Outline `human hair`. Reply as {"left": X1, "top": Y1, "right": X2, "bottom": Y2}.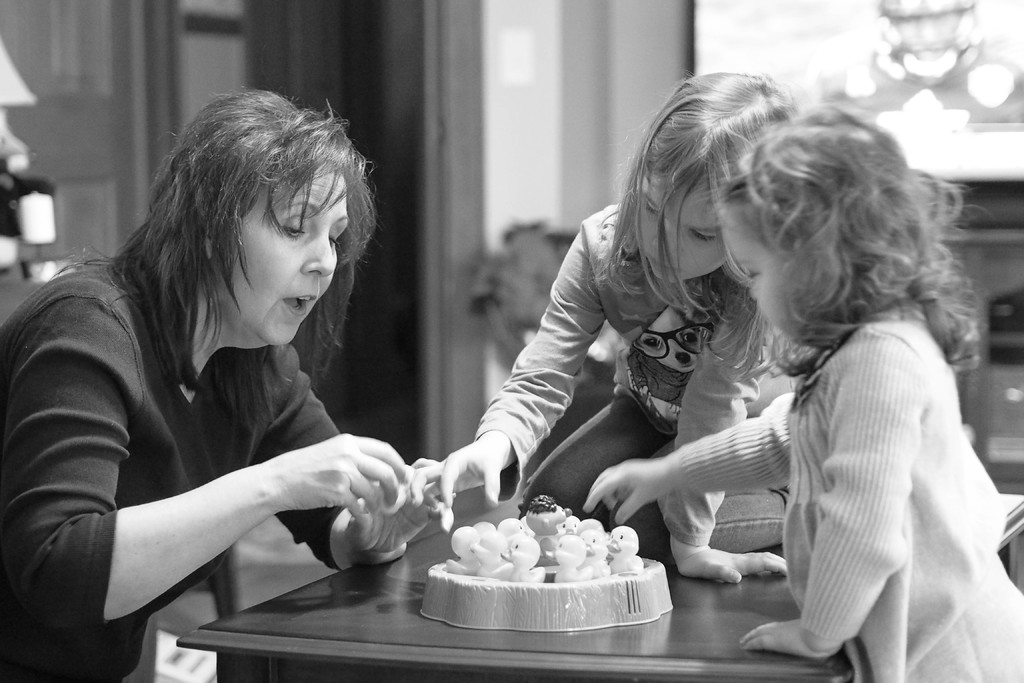
{"left": 583, "top": 70, "right": 806, "bottom": 379}.
